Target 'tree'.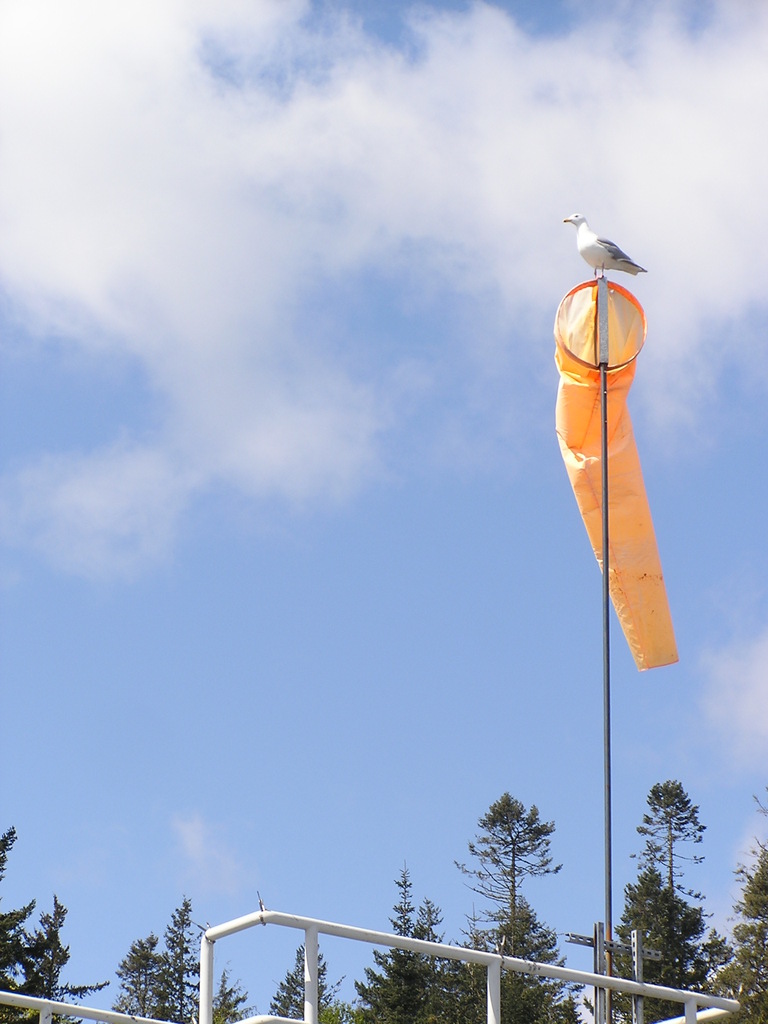
Target region: Rect(703, 771, 767, 1023).
